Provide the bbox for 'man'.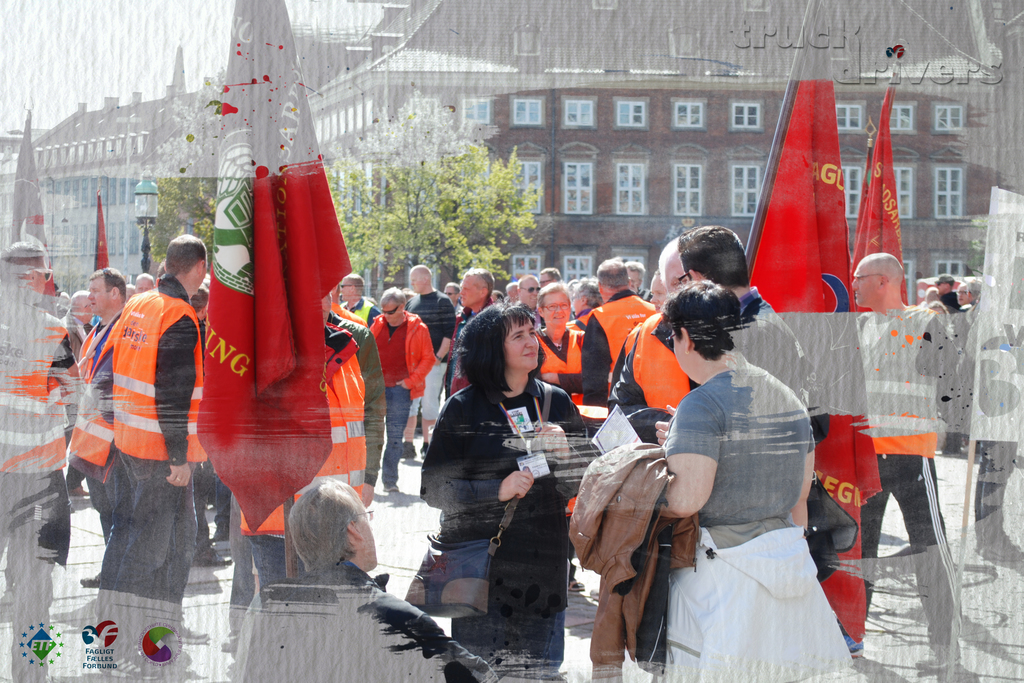
region(630, 261, 653, 304).
